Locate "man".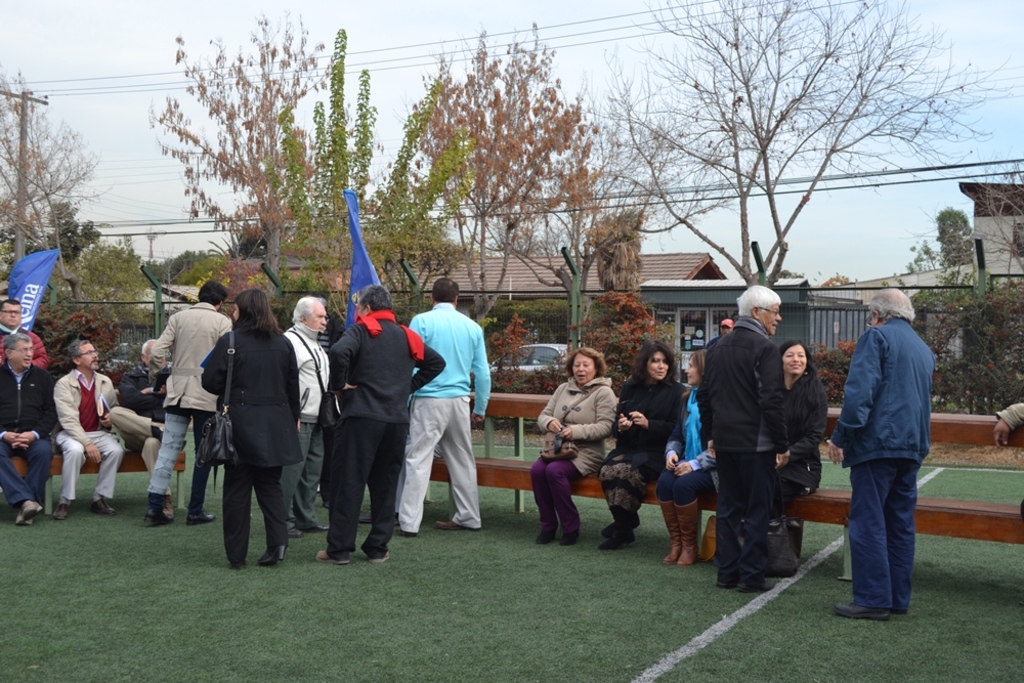
Bounding box: [273,292,335,545].
